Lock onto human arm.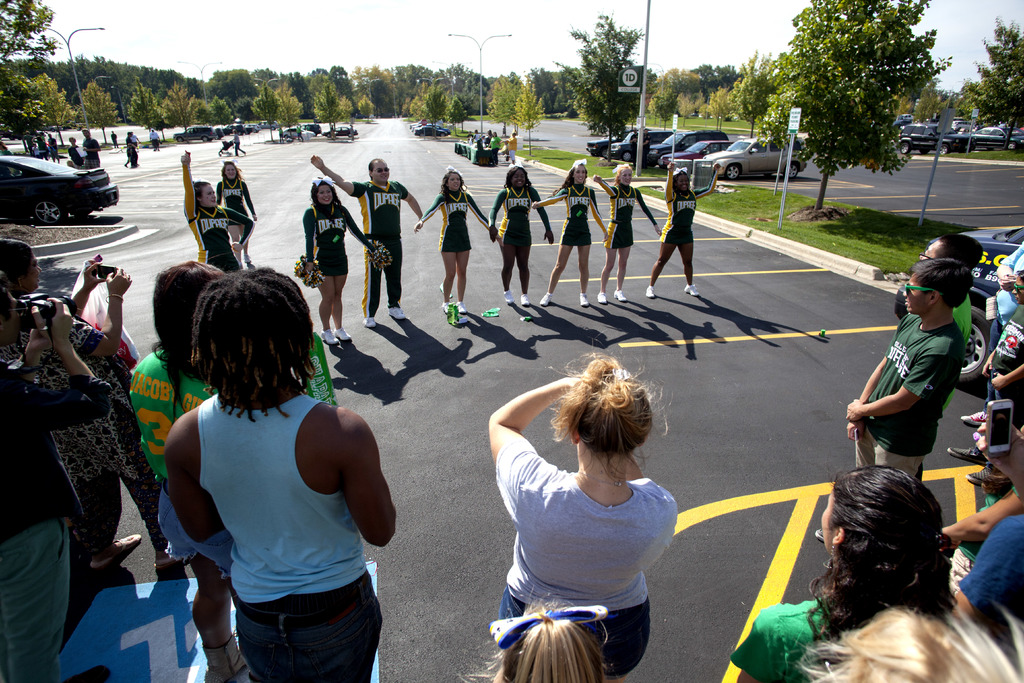
Locked: select_region(308, 154, 364, 199).
